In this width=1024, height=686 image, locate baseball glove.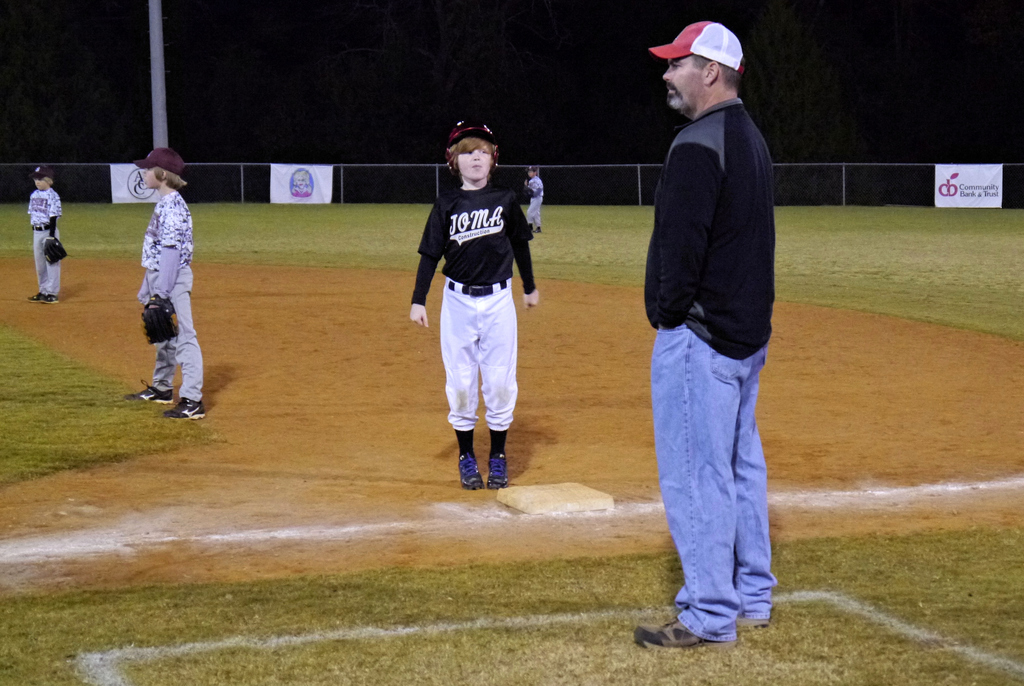
Bounding box: bbox=(43, 234, 68, 264).
